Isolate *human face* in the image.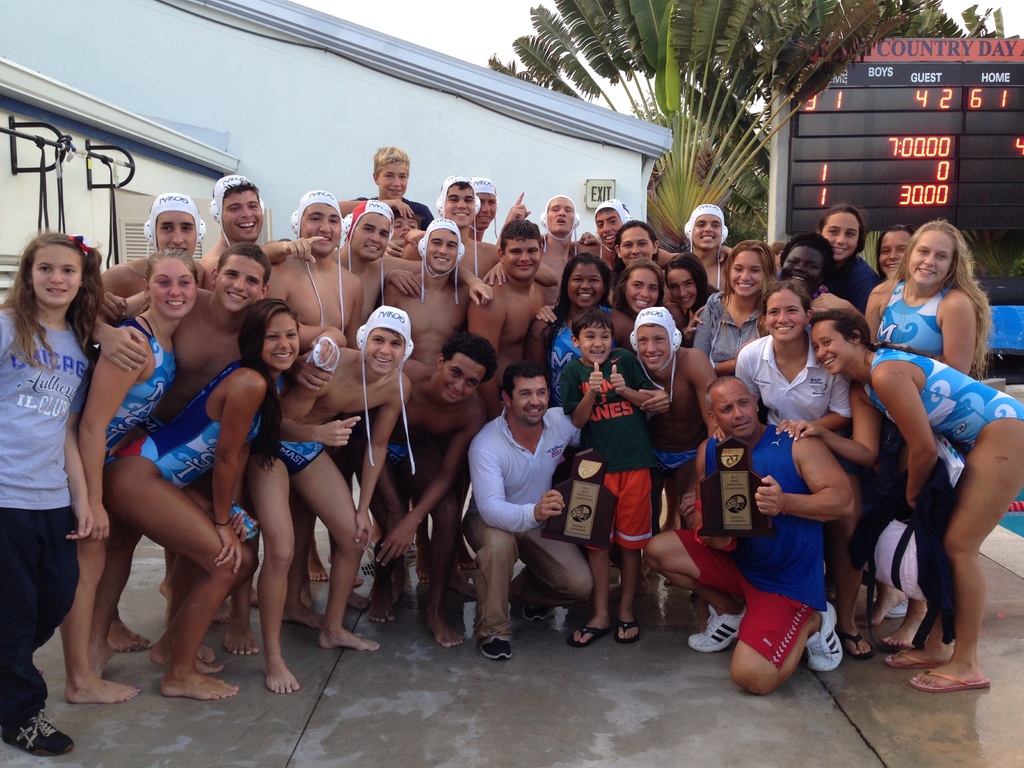
Isolated region: rect(667, 269, 694, 309).
